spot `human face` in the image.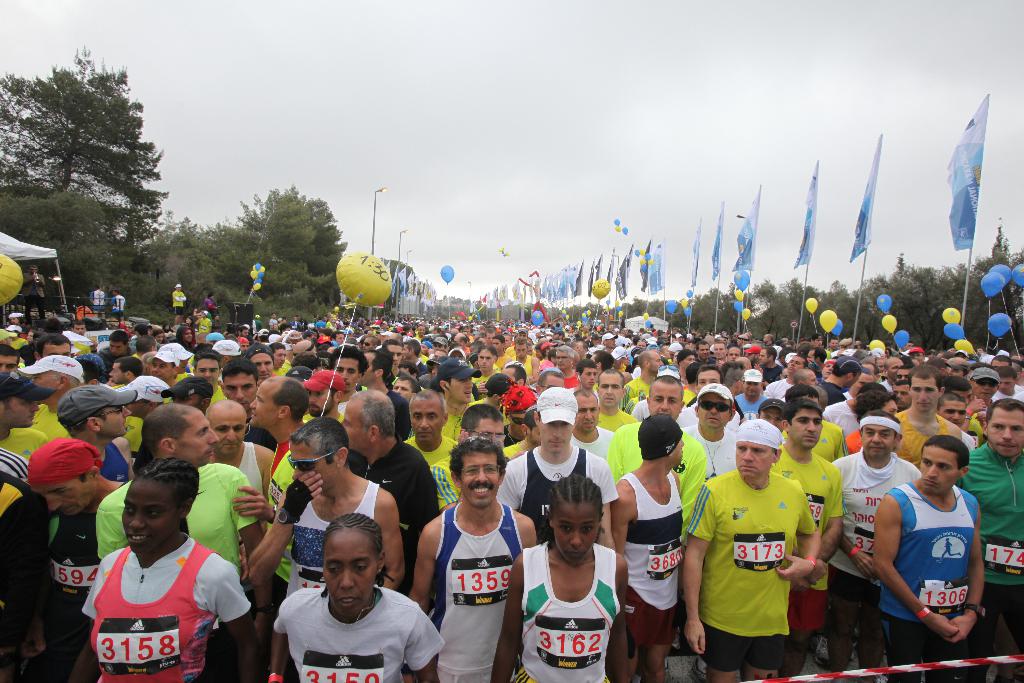
`human face` found at box=[909, 373, 933, 413].
